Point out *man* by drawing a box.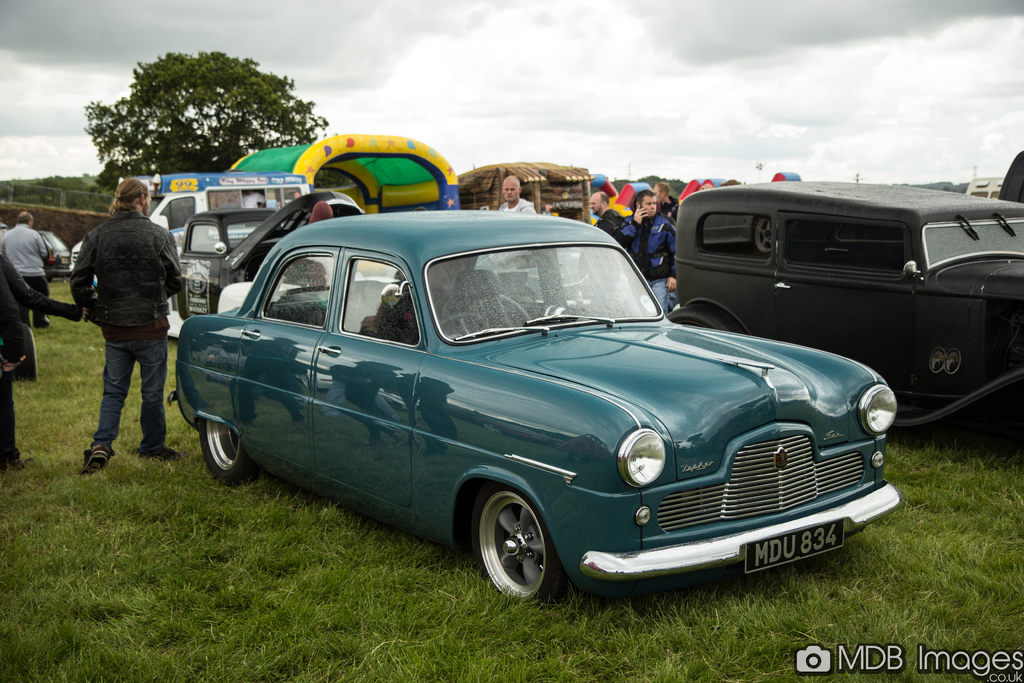
[left=620, top=192, right=677, bottom=315].
